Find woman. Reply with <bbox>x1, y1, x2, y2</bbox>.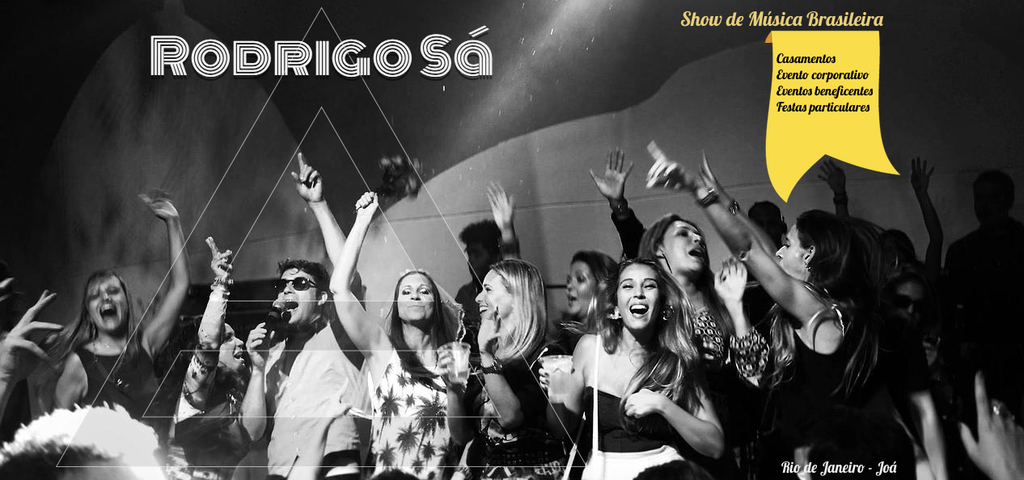
<bbox>36, 185, 196, 435</bbox>.
